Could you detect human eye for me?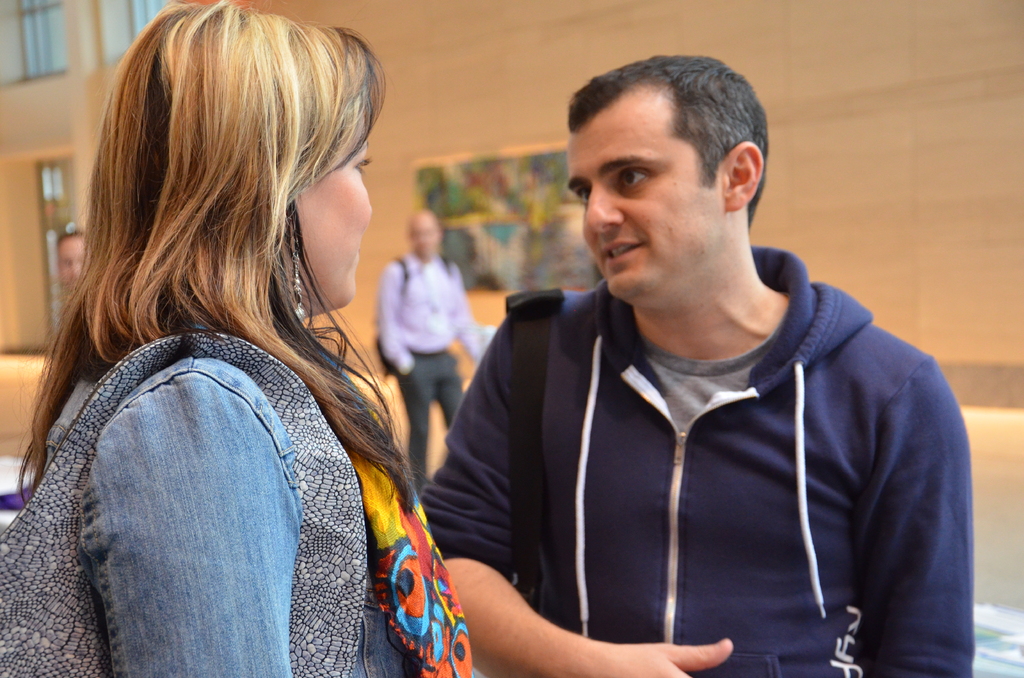
Detection result: (x1=575, y1=181, x2=591, y2=207).
